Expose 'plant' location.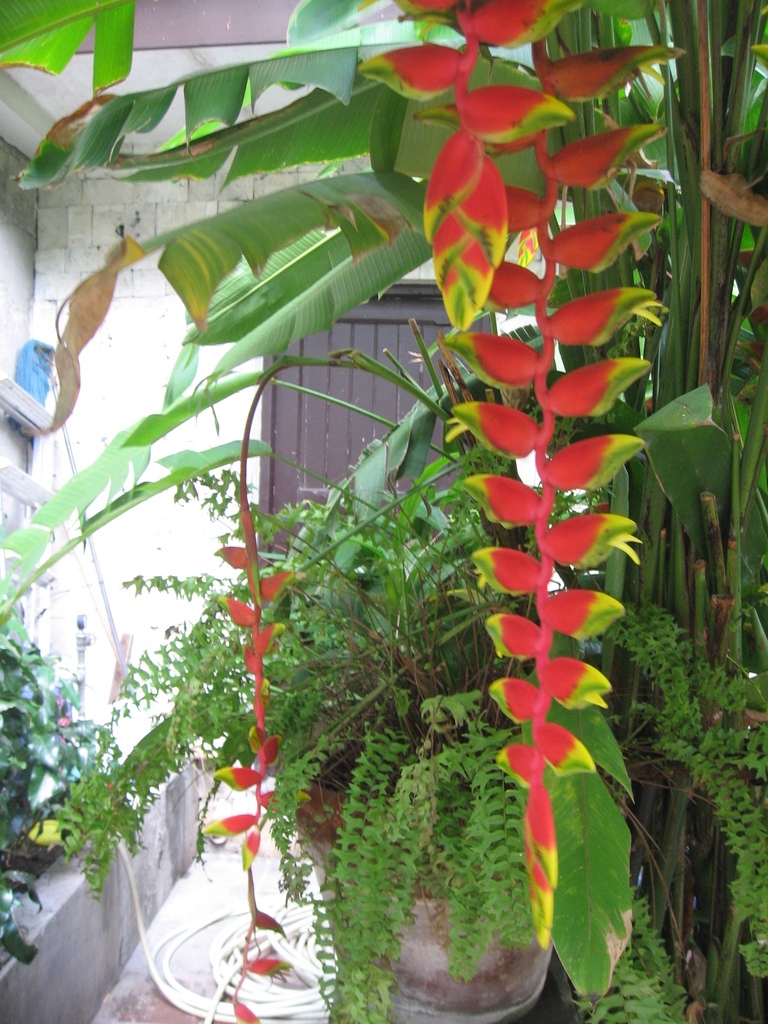
Exposed at {"x1": 43, "y1": 372, "x2": 767, "y2": 1023}.
